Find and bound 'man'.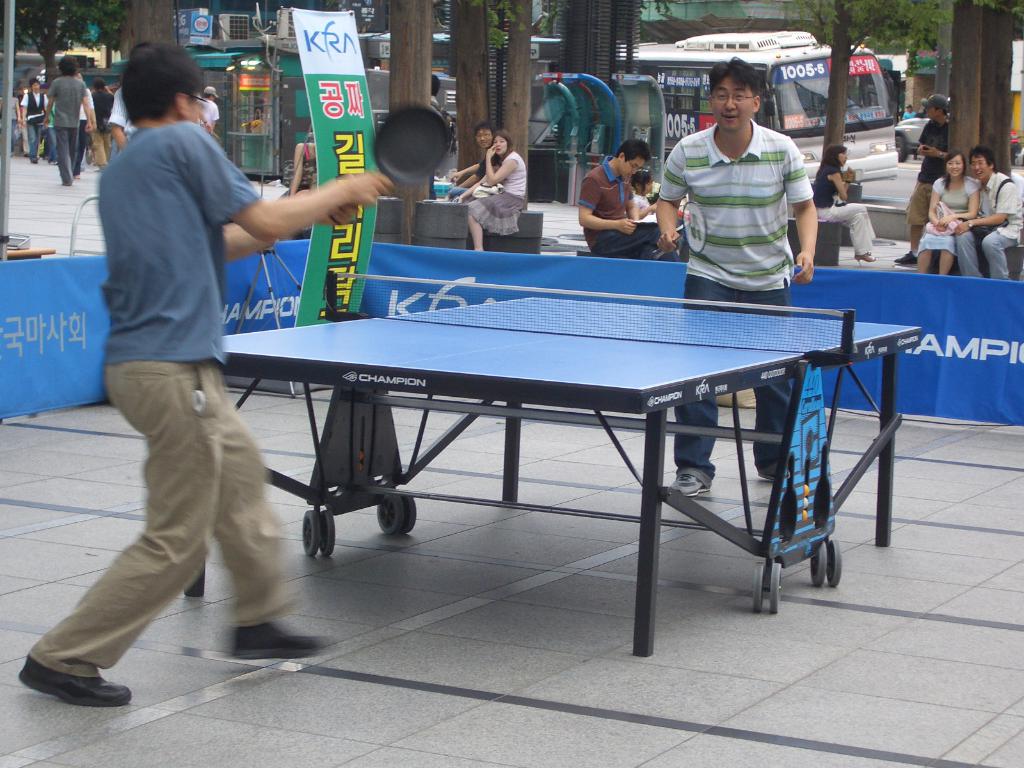
Bound: l=48, t=52, r=303, b=696.
